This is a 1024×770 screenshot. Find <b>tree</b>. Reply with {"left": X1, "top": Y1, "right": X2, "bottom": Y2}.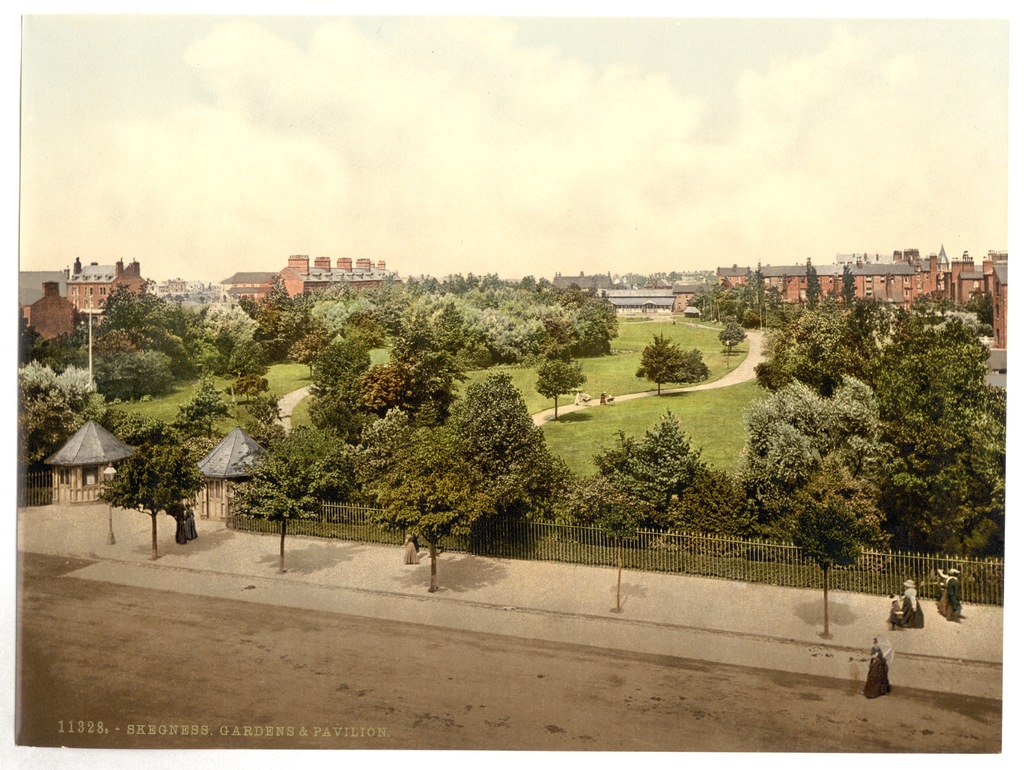
{"left": 389, "top": 324, "right": 463, "bottom": 404}.
